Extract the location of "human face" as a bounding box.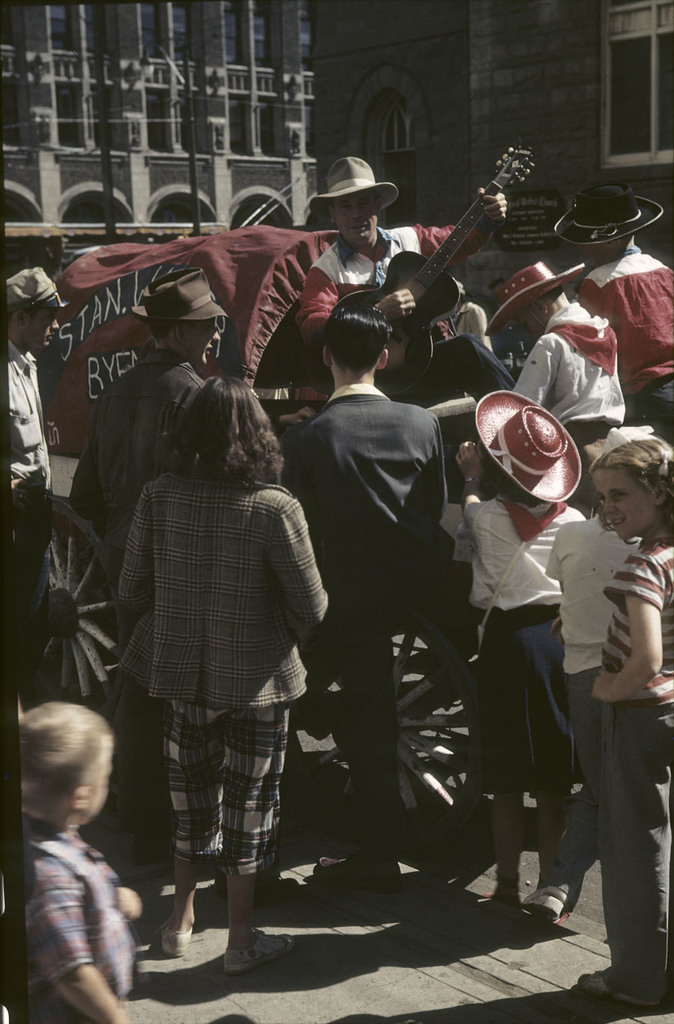
[left=335, top=194, right=382, bottom=247].
